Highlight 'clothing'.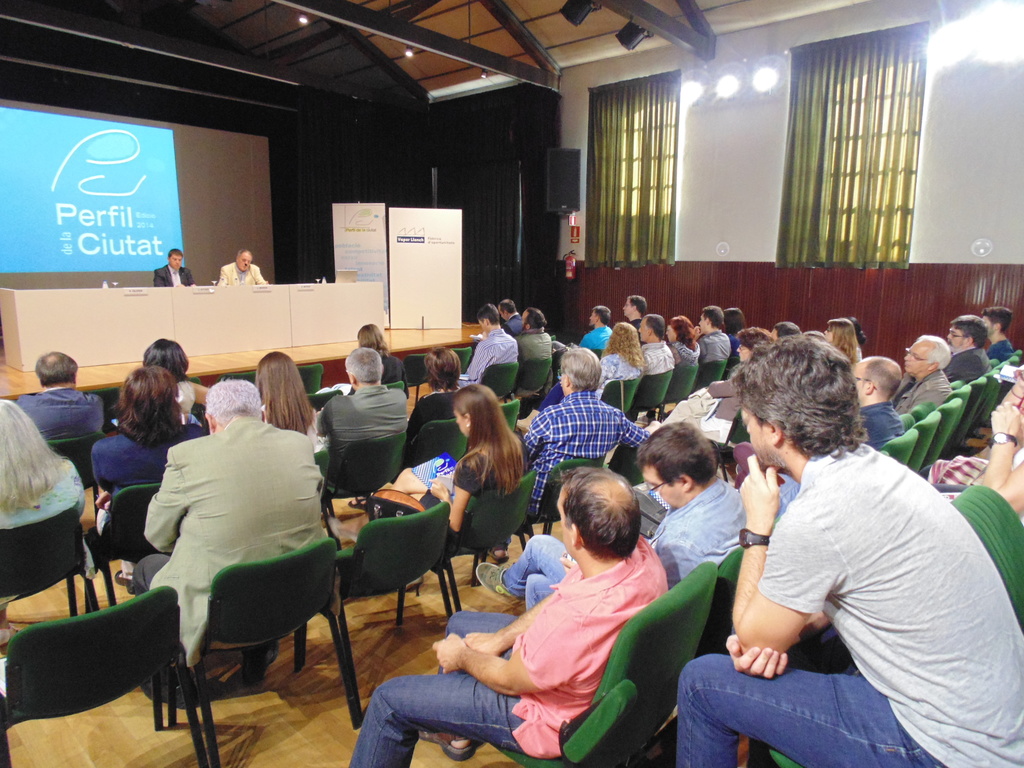
Highlighted region: (501, 479, 749, 613).
